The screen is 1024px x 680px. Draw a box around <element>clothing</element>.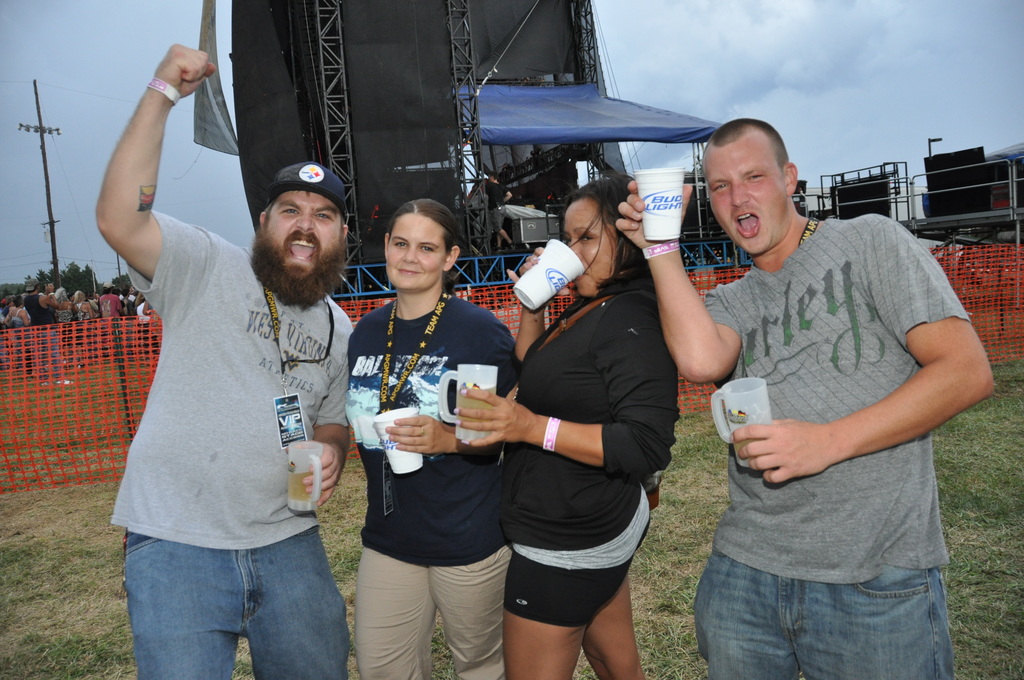
<box>101,287,127,315</box>.
